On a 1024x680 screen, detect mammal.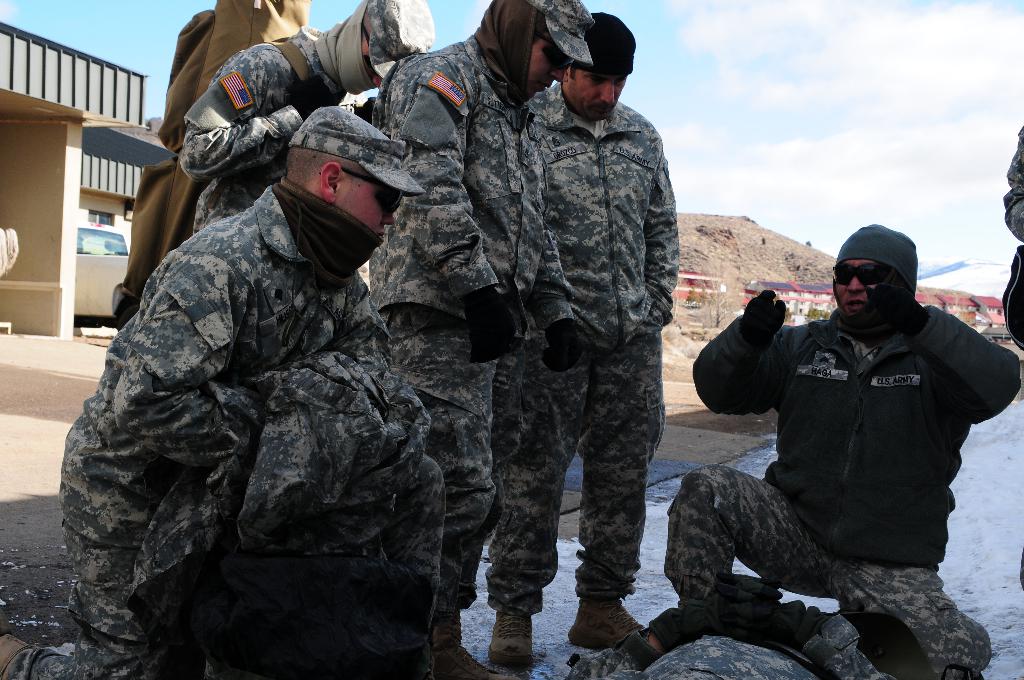
region(998, 120, 1023, 245).
